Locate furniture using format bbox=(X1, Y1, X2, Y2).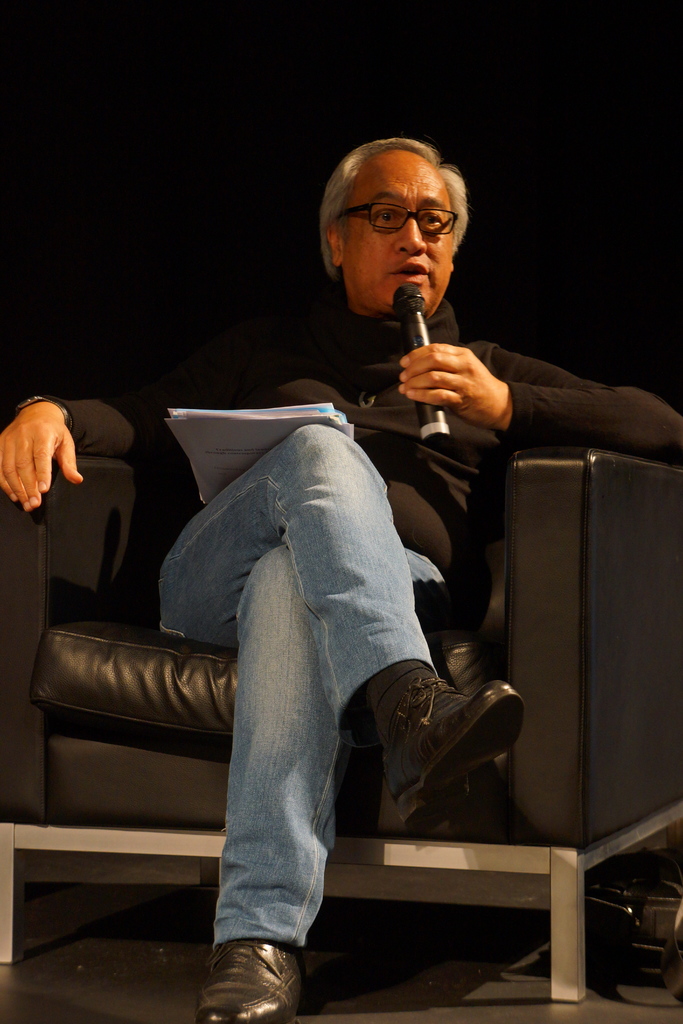
bbox=(0, 444, 682, 1002).
